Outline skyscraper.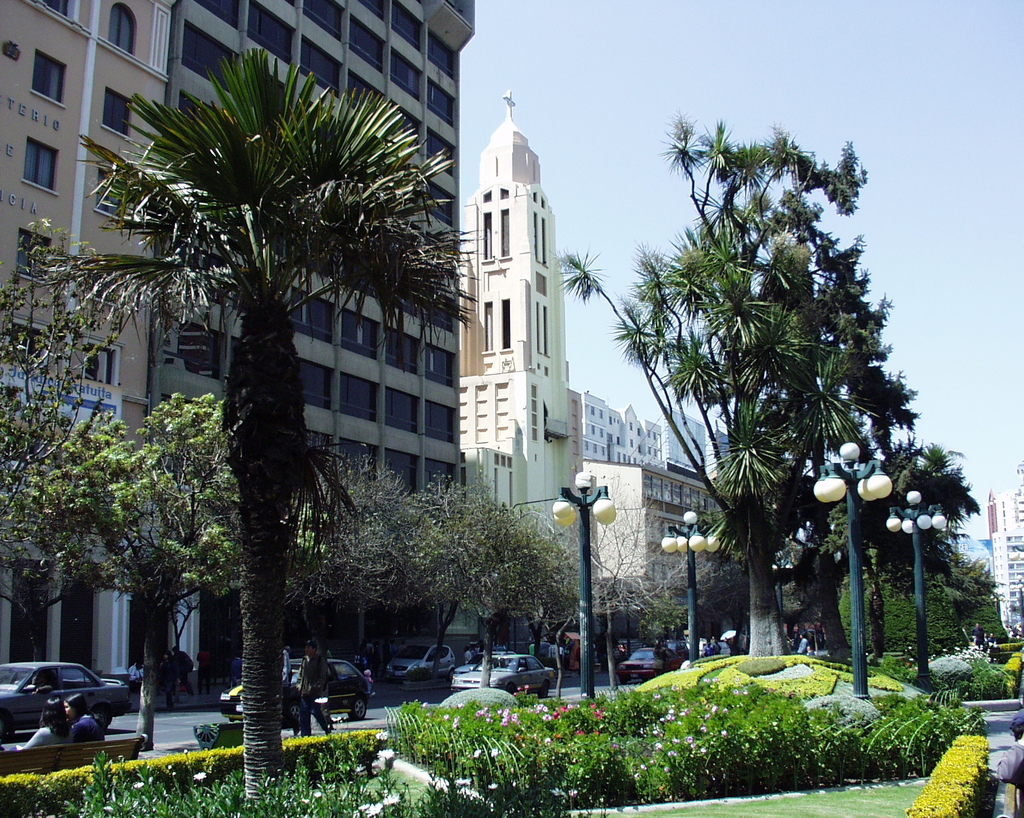
Outline: [360, 51, 584, 577].
